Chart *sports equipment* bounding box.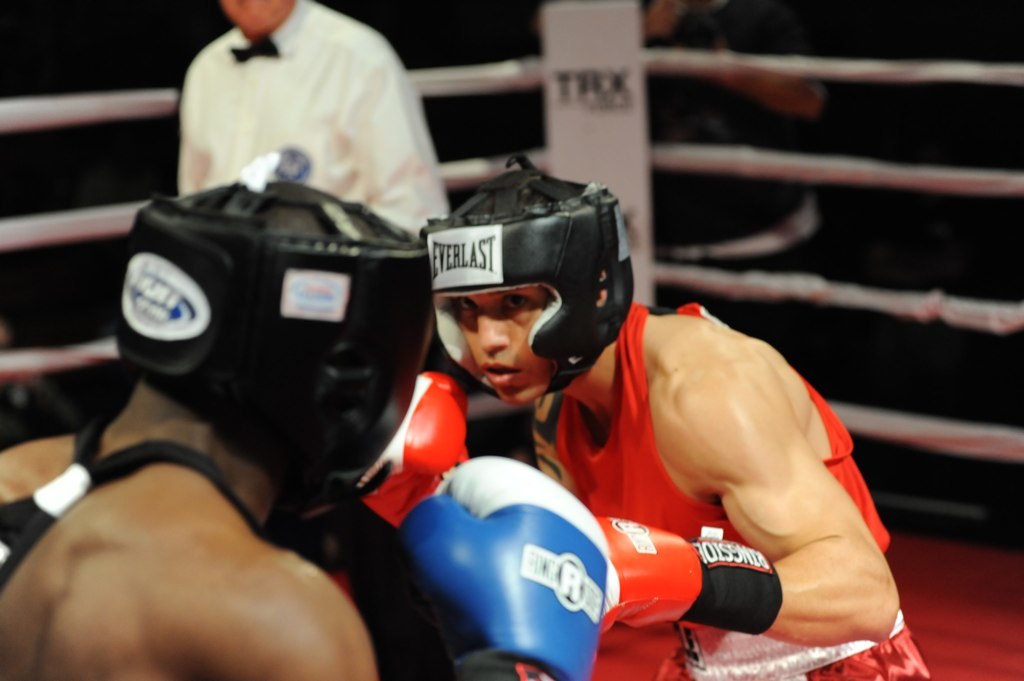
Charted: x1=117, y1=154, x2=432, y2=519.
